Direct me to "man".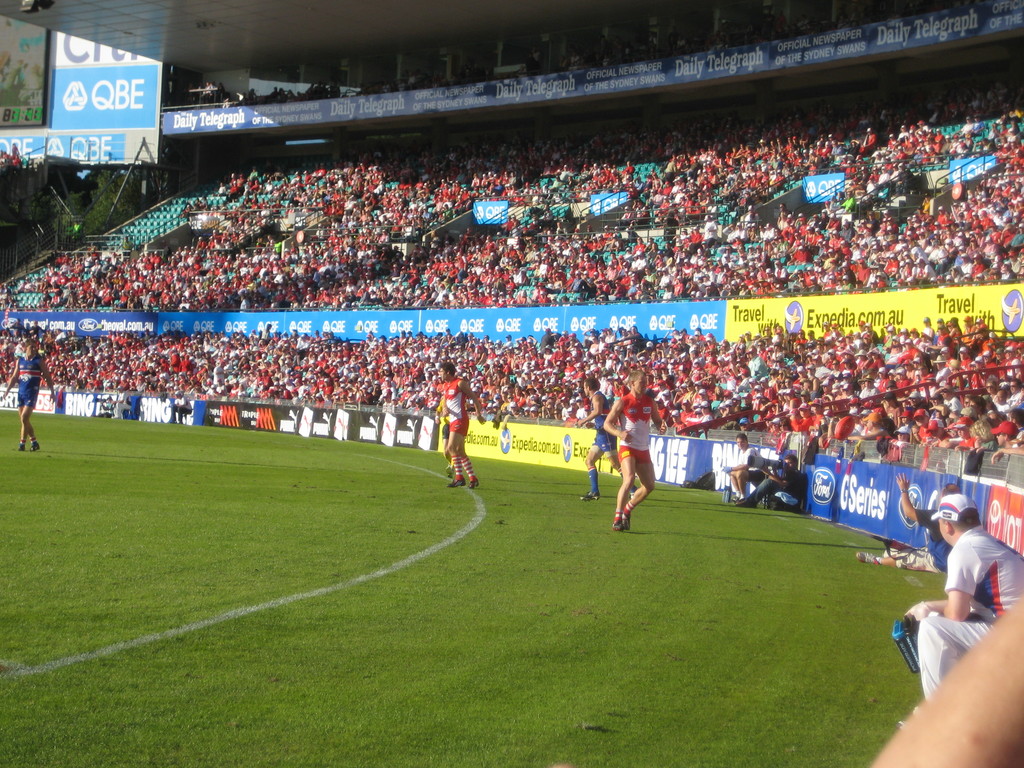
Direction: {"x1": 574, "y1": 376, "x2": 640, "y2": 499}.
